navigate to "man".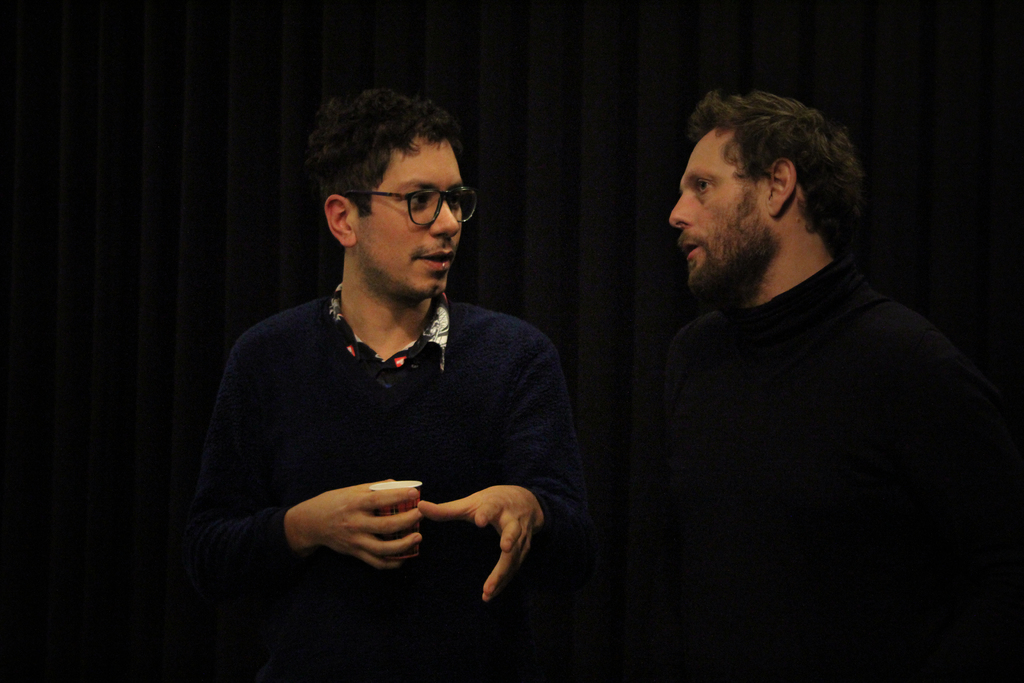
Navigation target: bbox=[195, 83, 593, 682].
